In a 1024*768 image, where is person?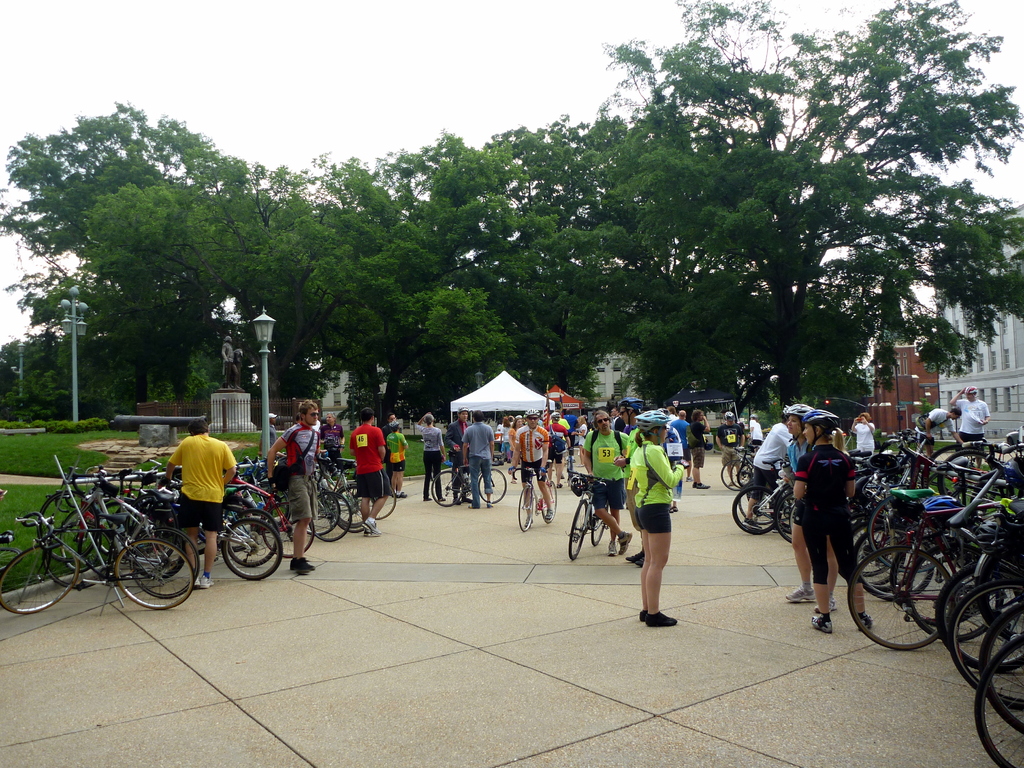
crop(915, 404, 960, 460).
